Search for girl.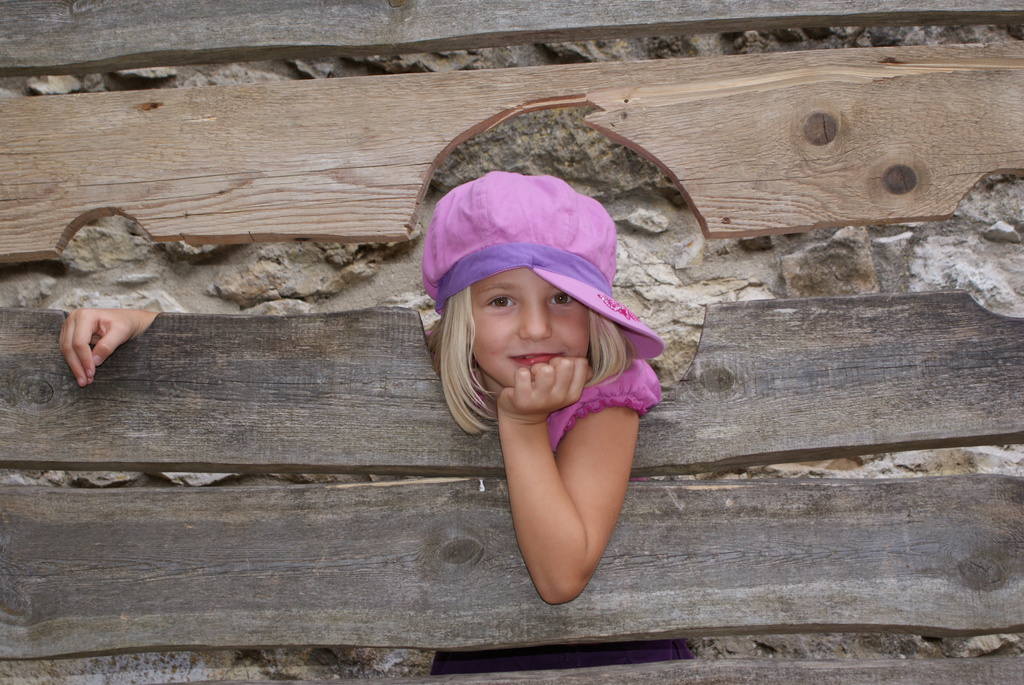
Found at bbox(56, 168, 699, 675).
